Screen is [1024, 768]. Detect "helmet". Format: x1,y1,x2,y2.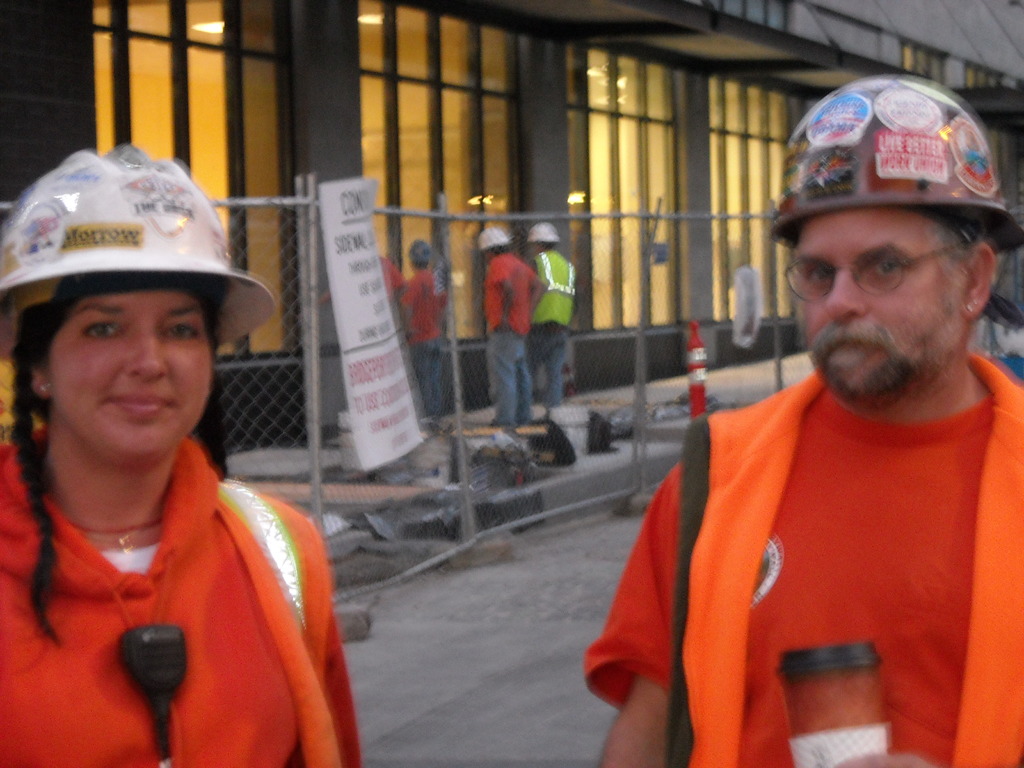
0,145,278,356.
